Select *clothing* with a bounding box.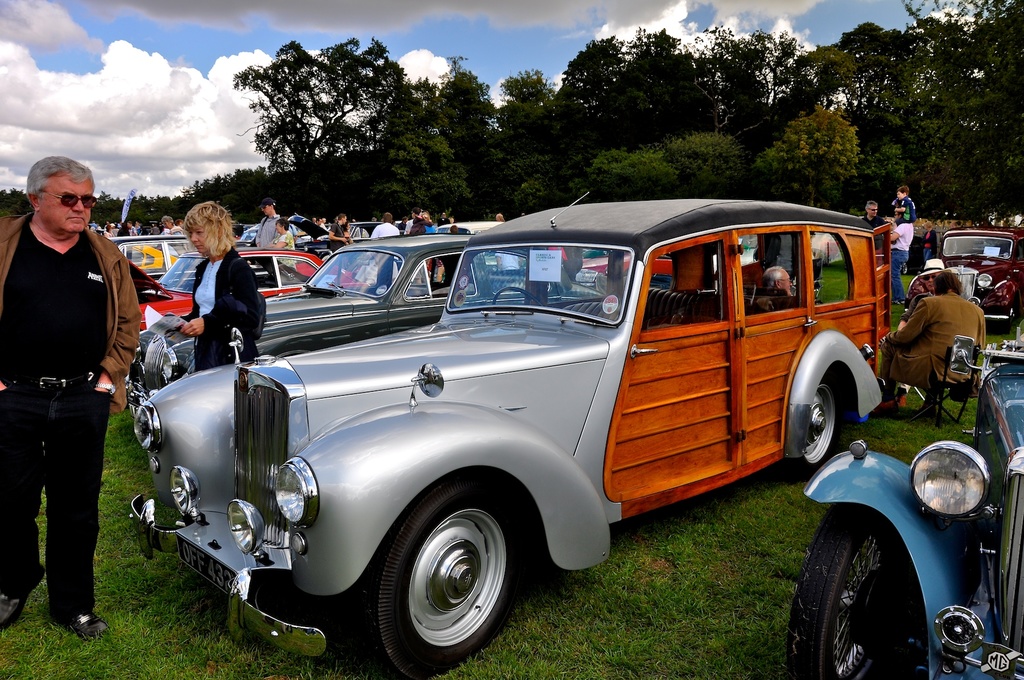
bbox=[0, 213, 141, 623].
